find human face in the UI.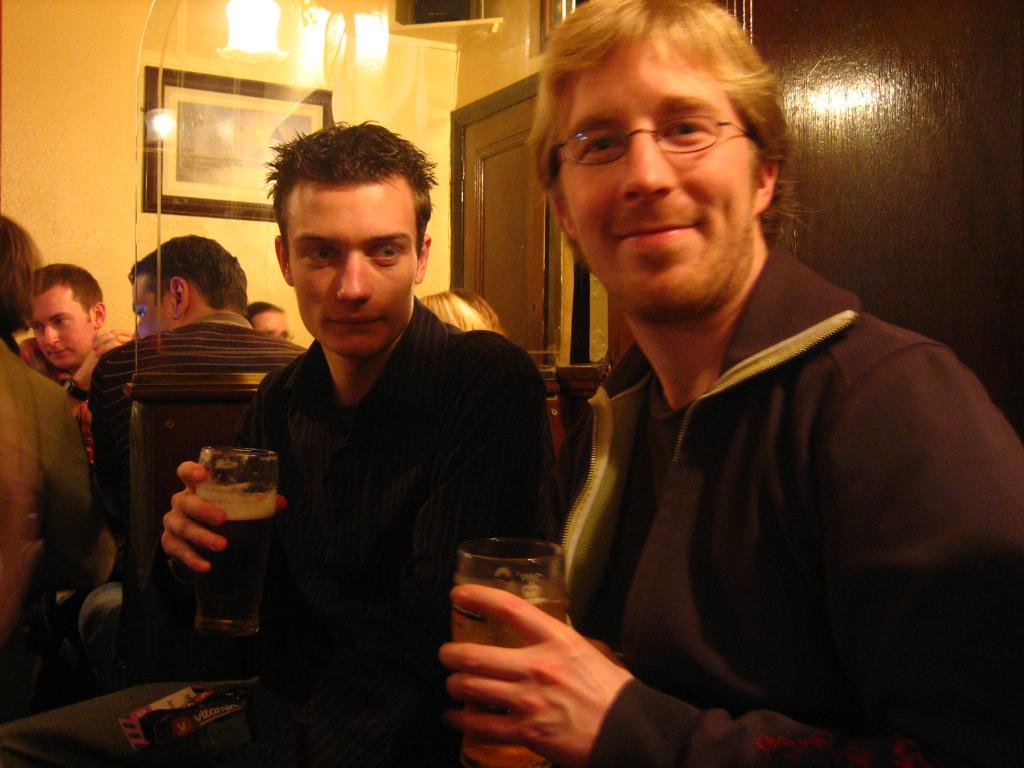
UI element at (557,24,763,307).
